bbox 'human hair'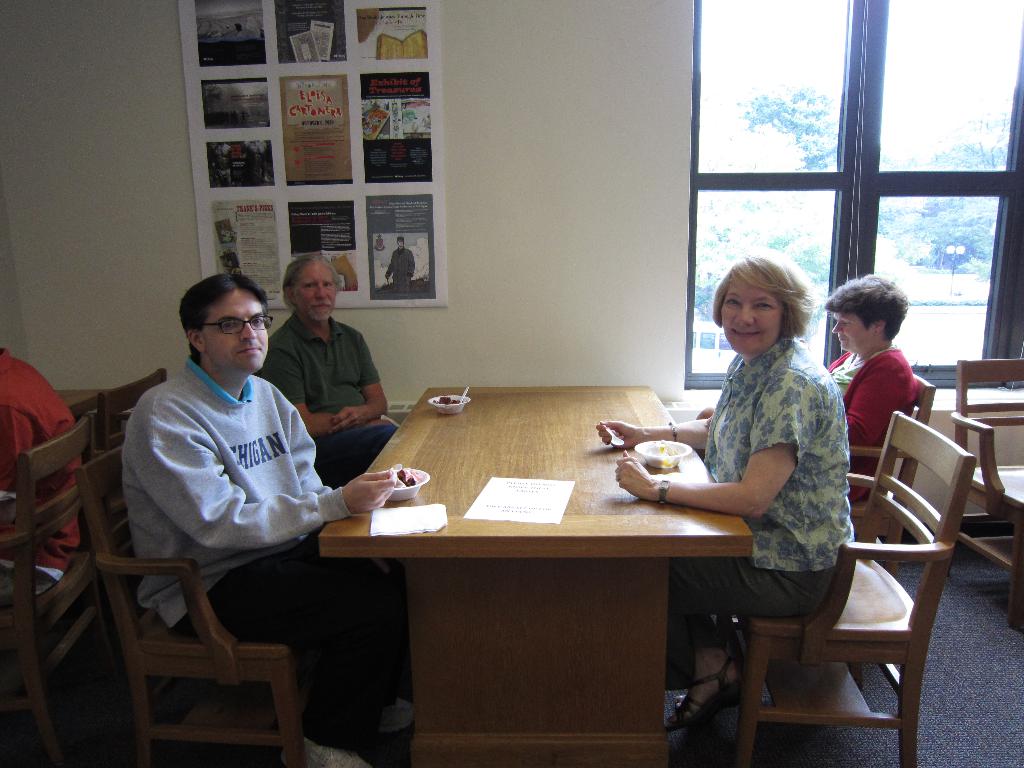
(x1=820, y1=275, x2=911, y2=339)
